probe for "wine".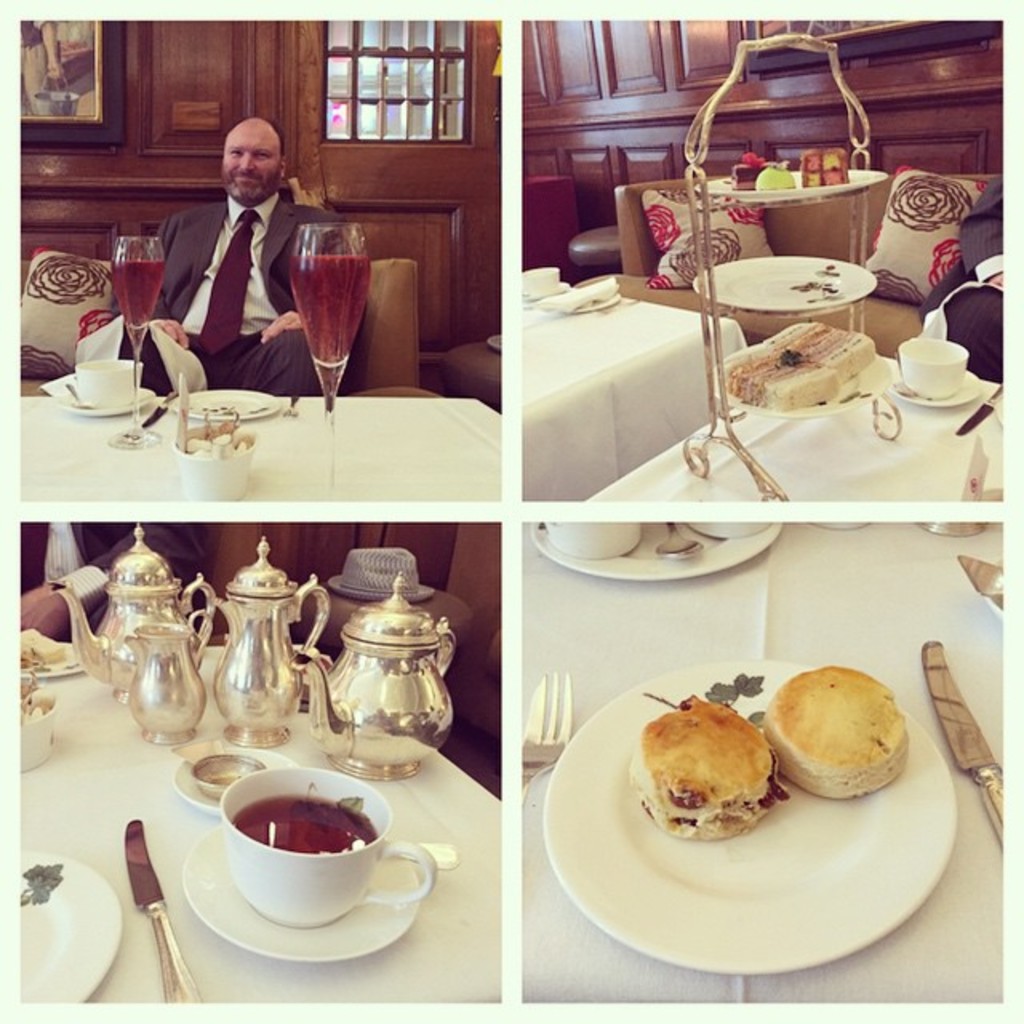
Probe result: [283,254,370,363].
